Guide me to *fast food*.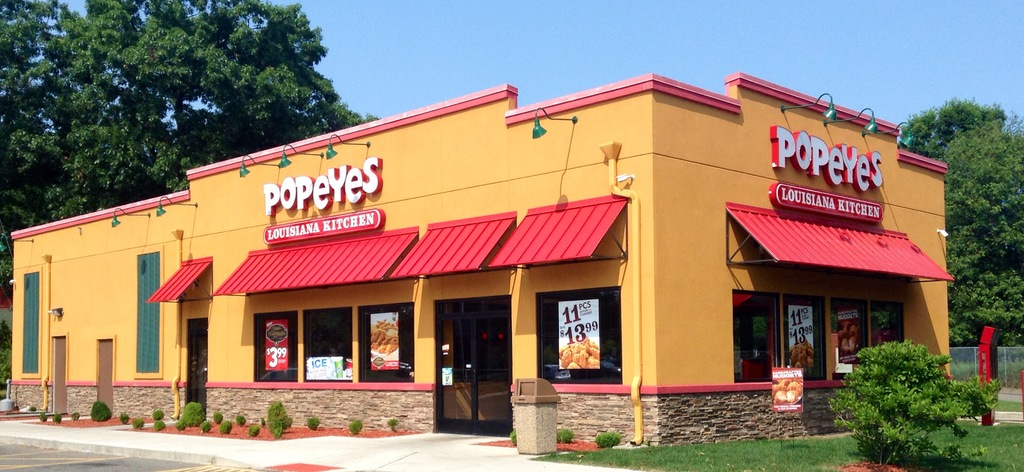
Guidance: [557,332,598,370].
